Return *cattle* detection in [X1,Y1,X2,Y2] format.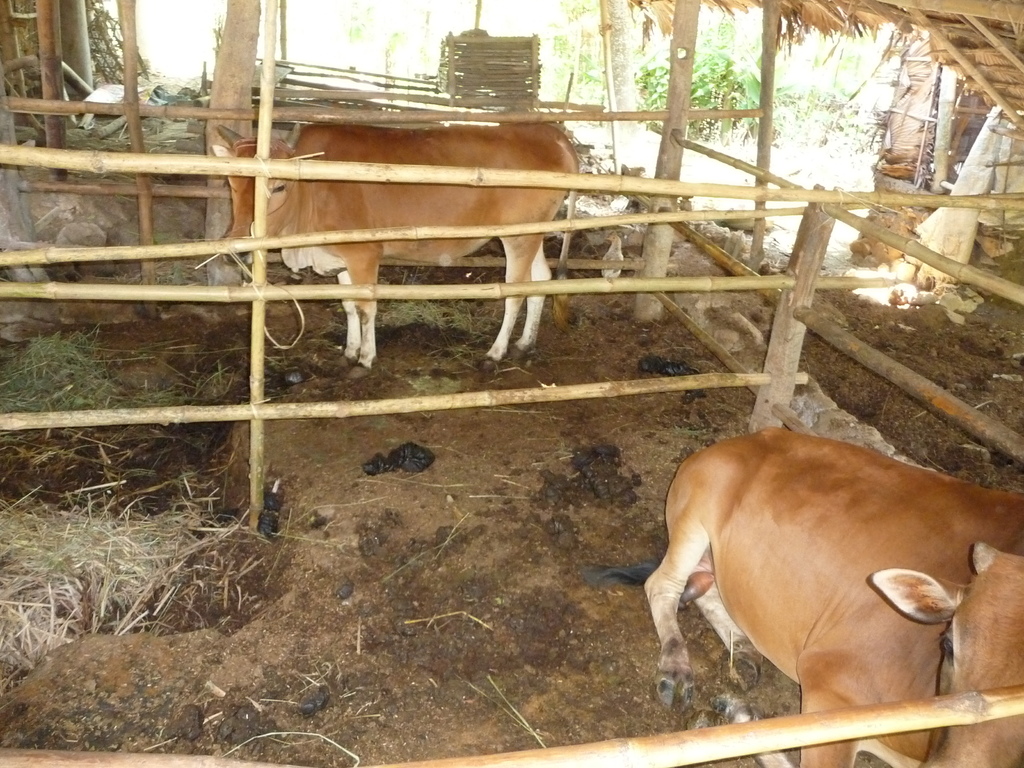
[212,123,572,372].
